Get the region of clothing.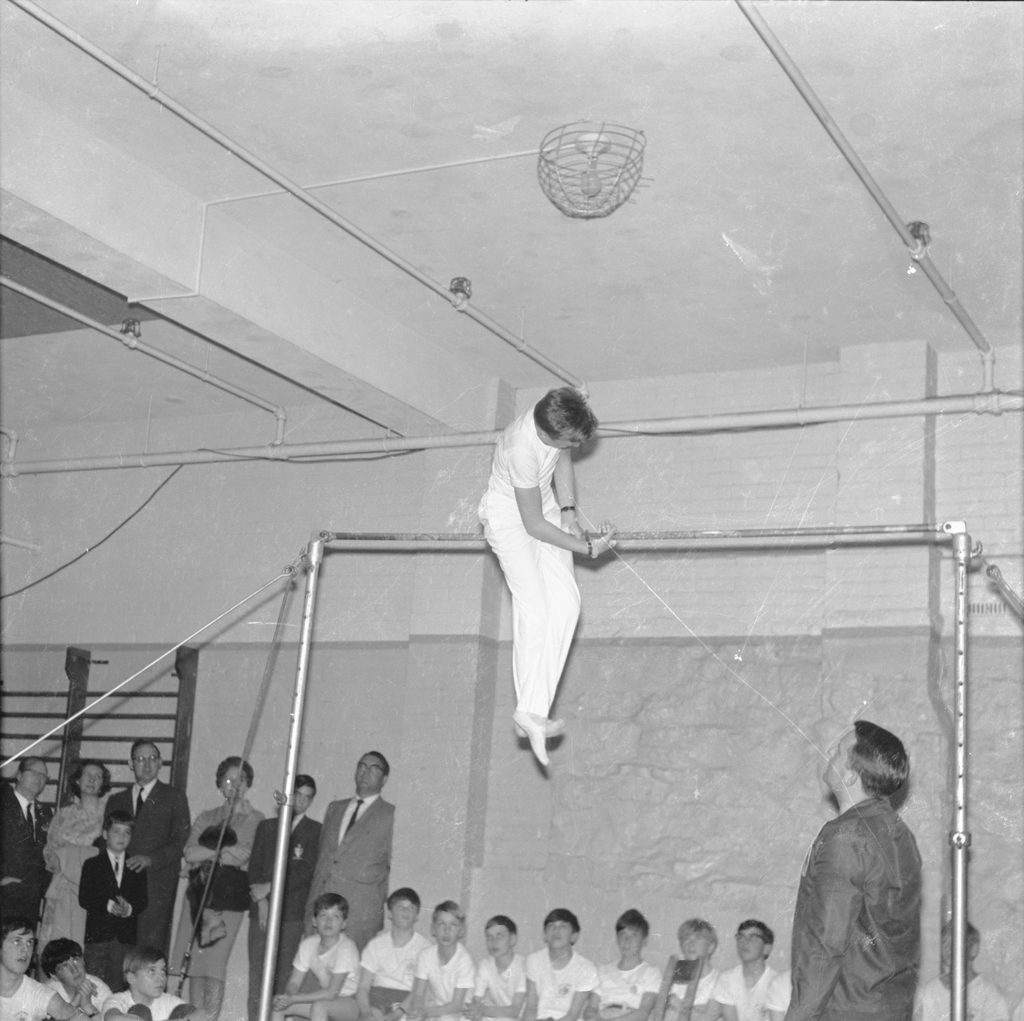
l=799, t=758, r=950, b=1011.
